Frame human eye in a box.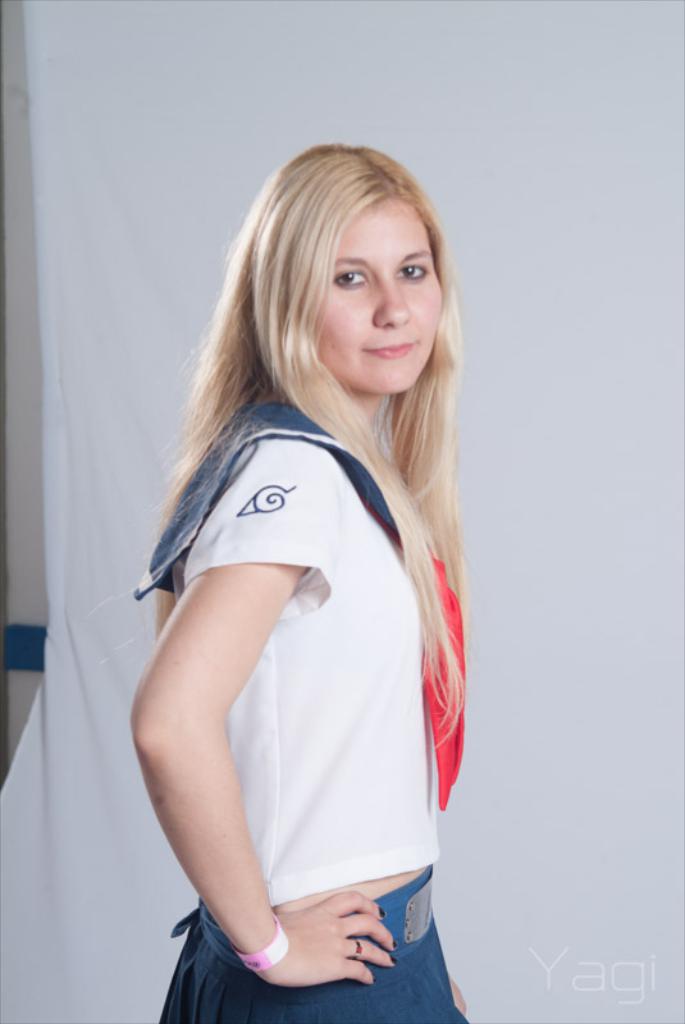
328, 256, 379, 288.
